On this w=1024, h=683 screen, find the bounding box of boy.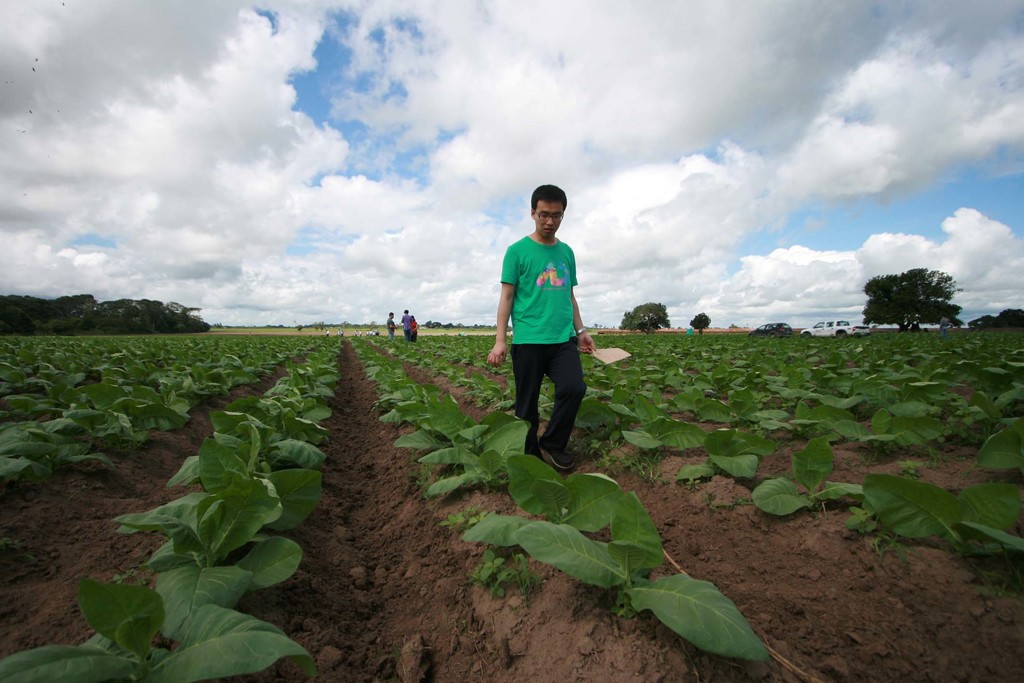
Bounding box: bbox=[491, 172, 599, 492].
